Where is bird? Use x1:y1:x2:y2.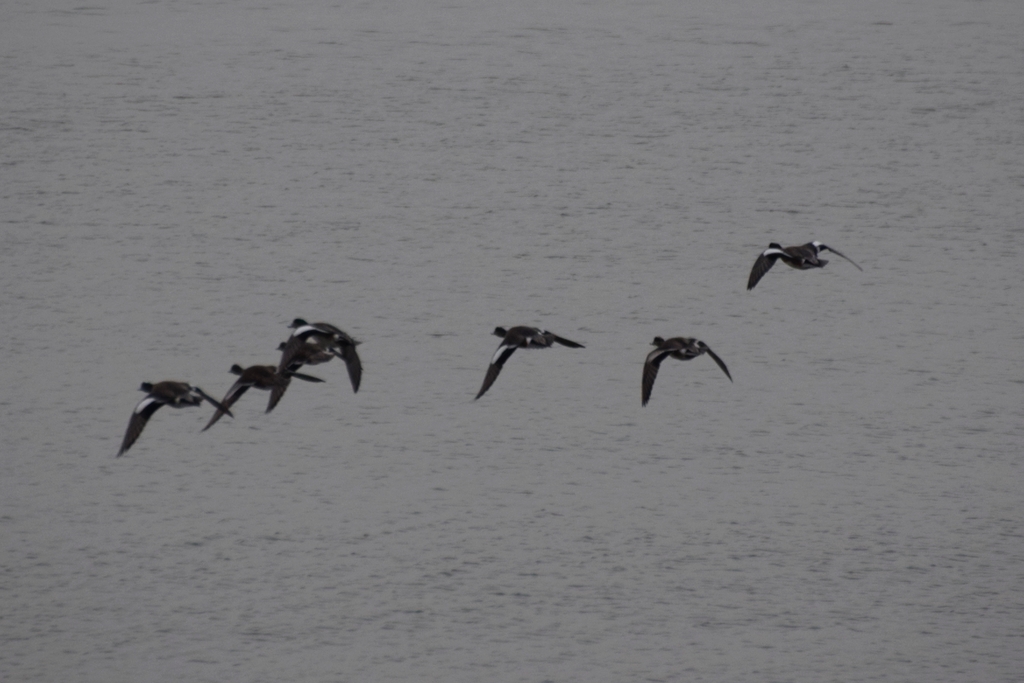
279:311:363:393.
